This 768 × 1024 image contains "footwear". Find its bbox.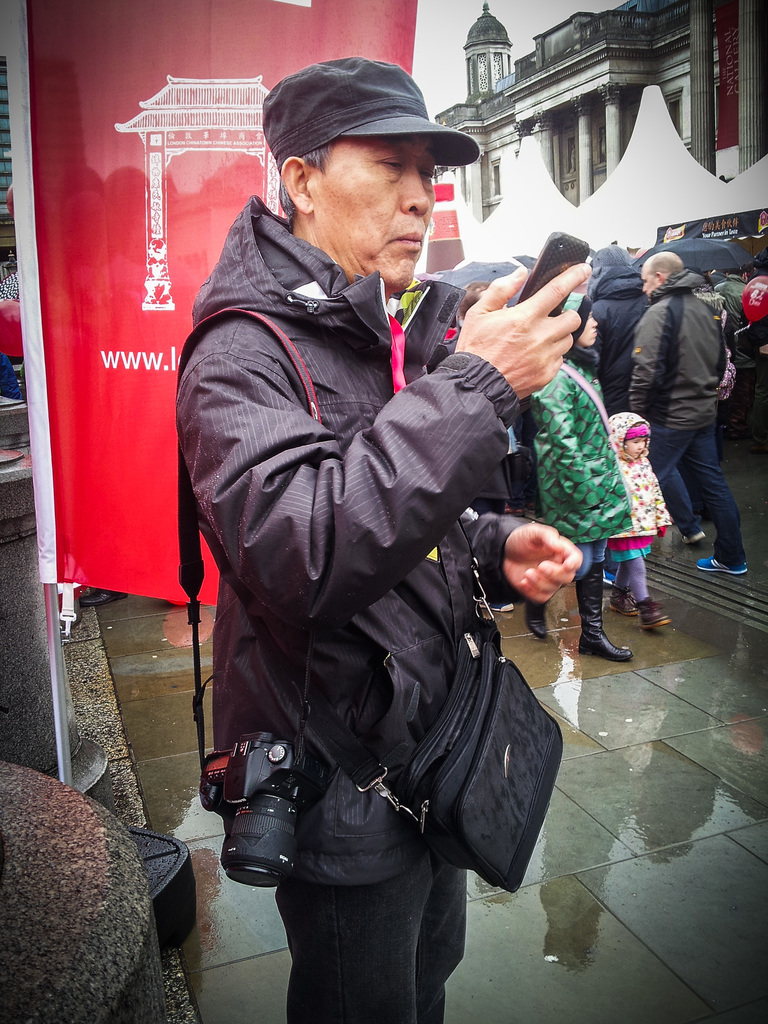
l=686, t=532, r=703, b=543.
